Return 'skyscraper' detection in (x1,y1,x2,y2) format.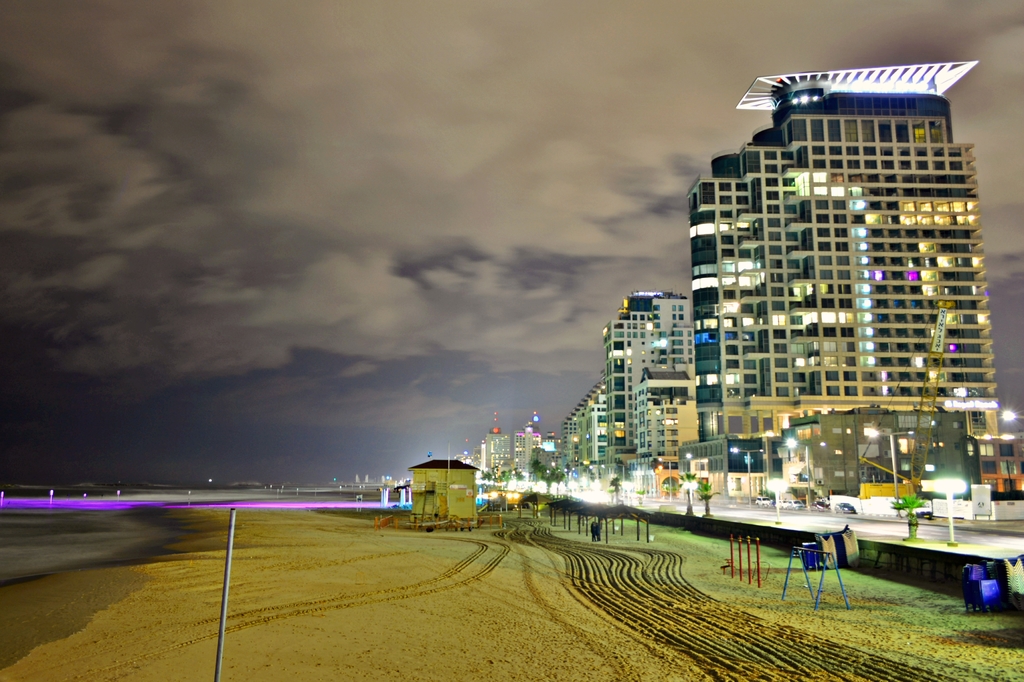
(607,297,707,472).
